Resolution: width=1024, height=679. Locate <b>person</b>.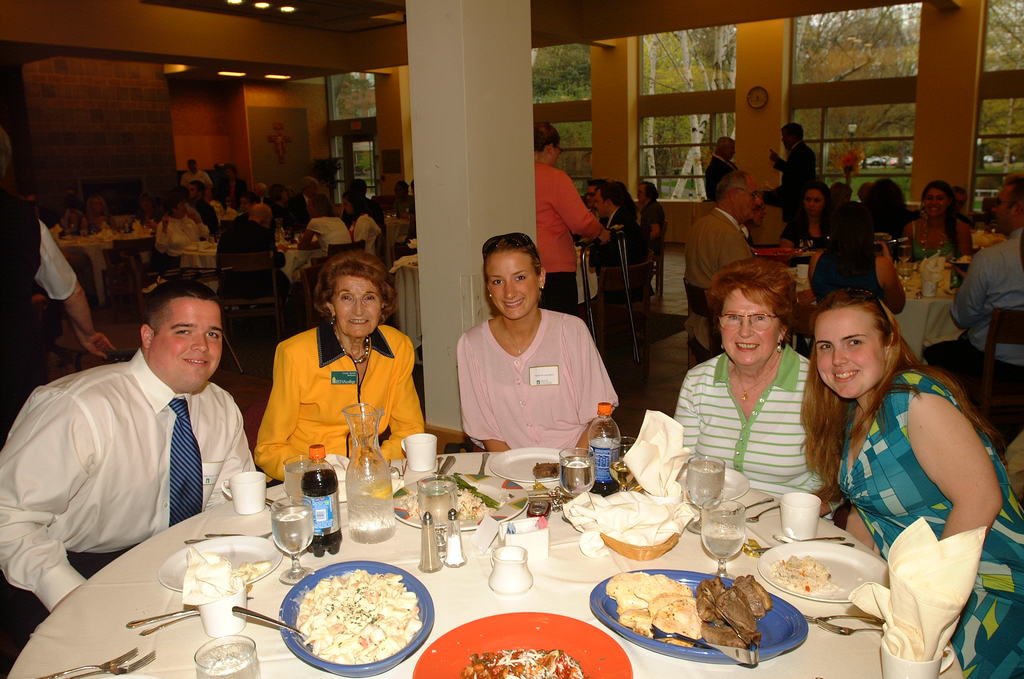
rect(797, 300, 1023, 678).
